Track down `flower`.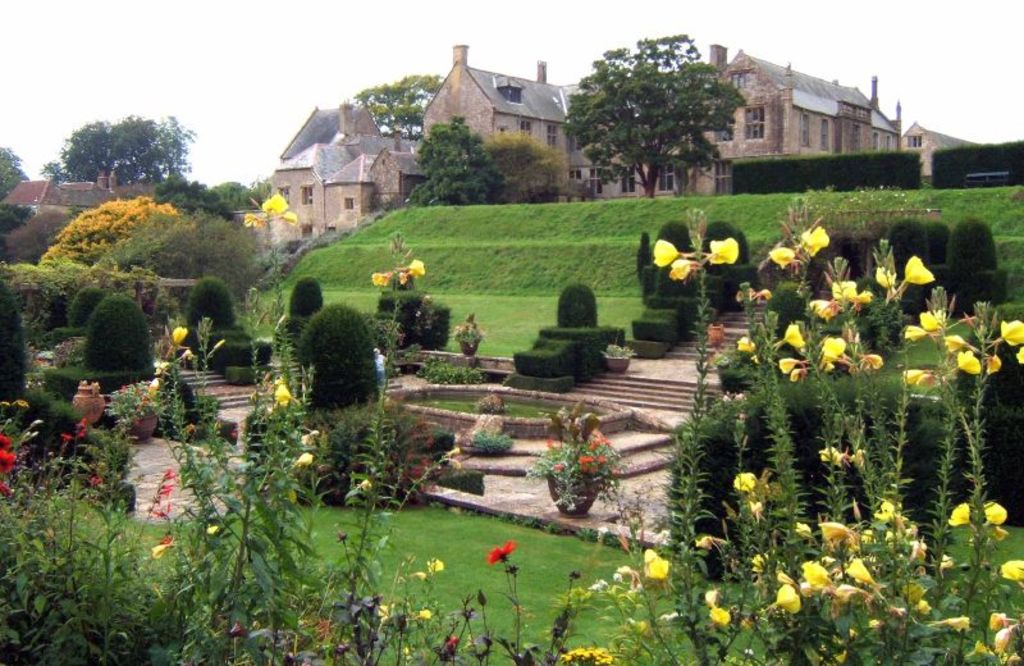
Tracked to 1012, 343, 1023, 368.
